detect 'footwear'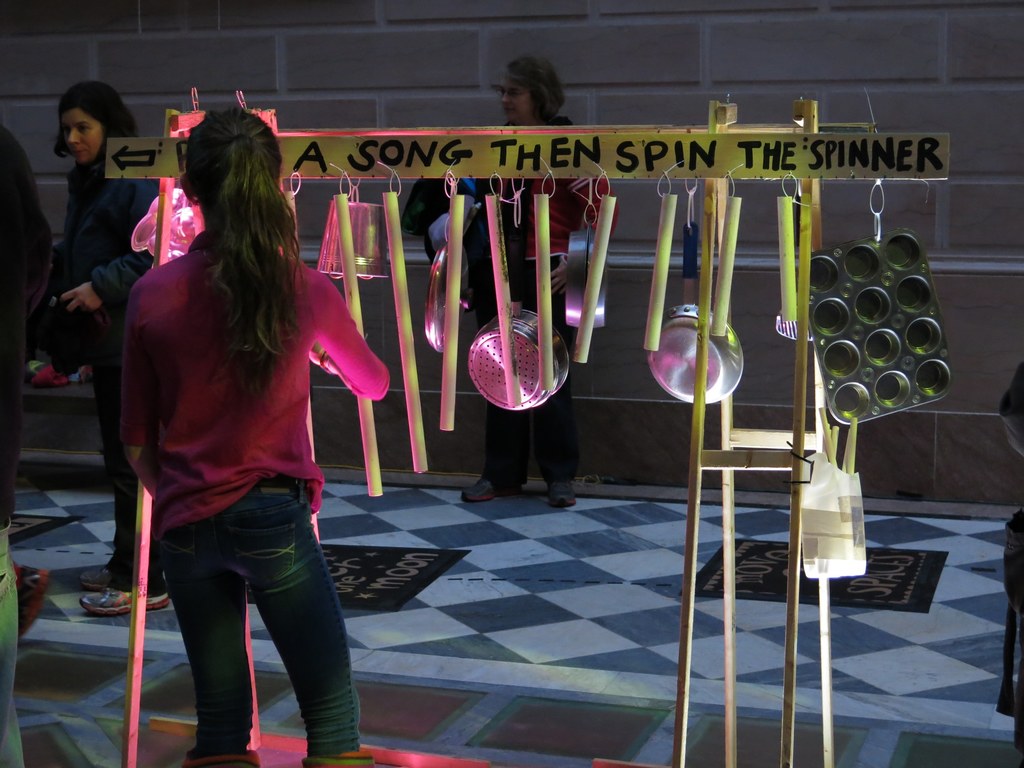
76, 579, 170, 610
